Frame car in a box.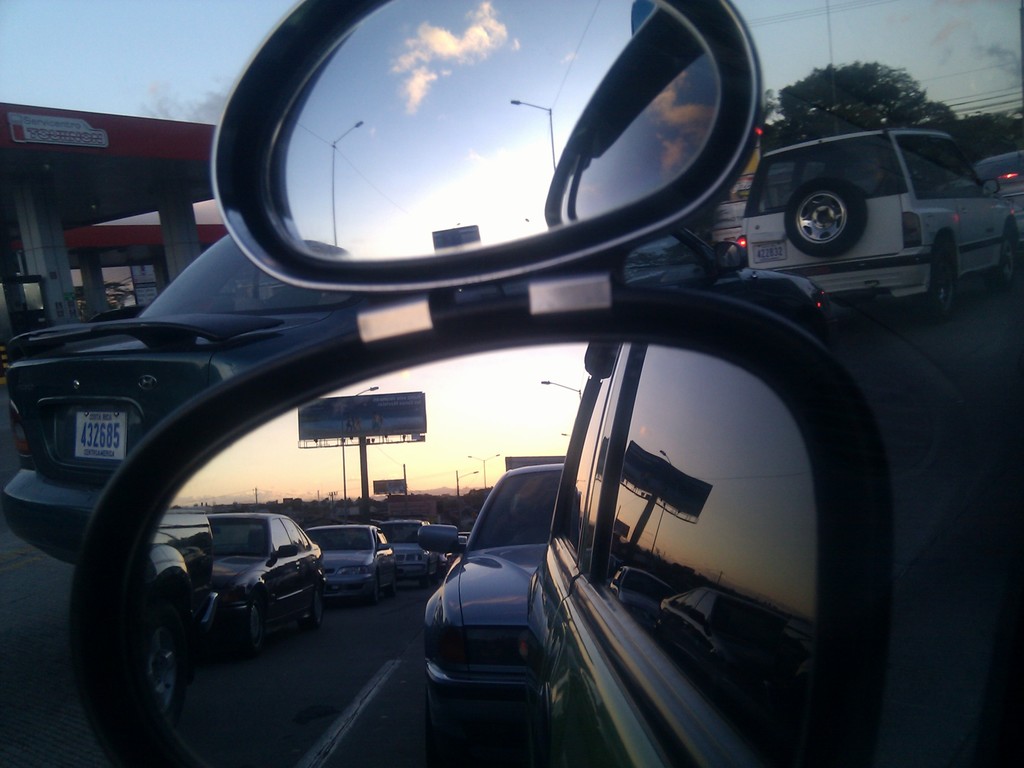
[x1=0, y1=230, x2=430, y2=580].
